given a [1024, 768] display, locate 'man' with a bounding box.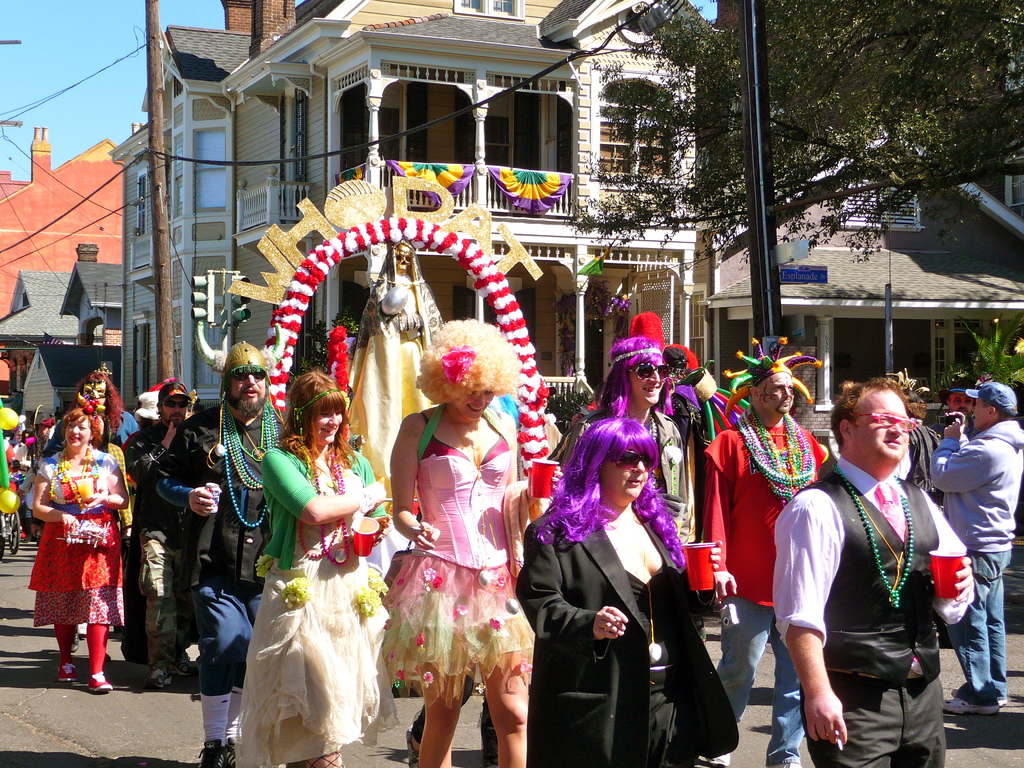
Located: [561,323,712,541].
